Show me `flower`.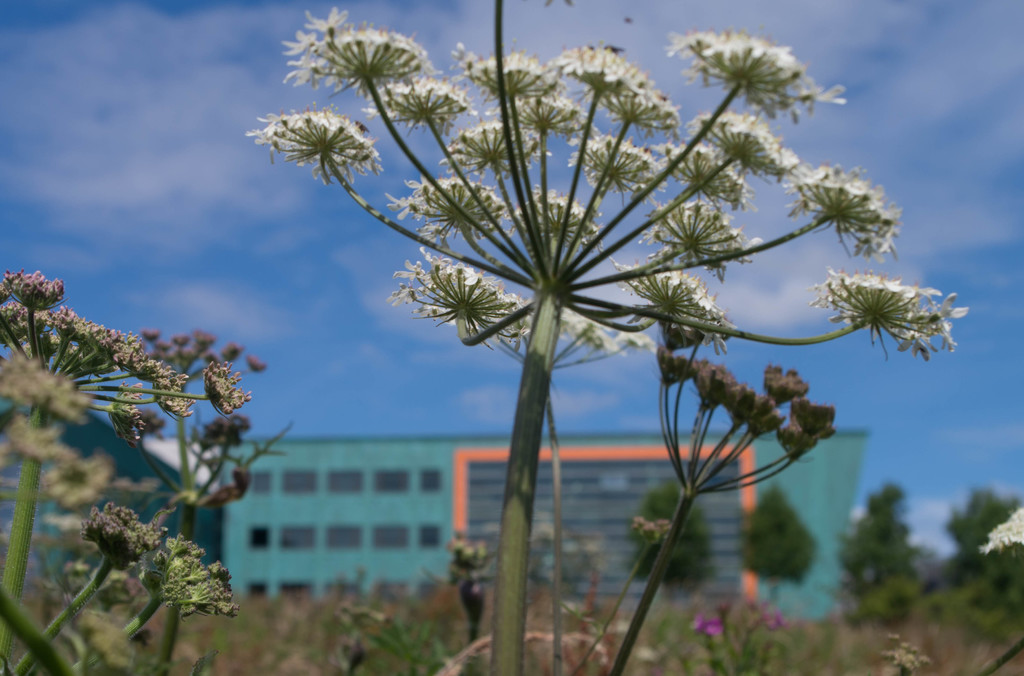
`flower` is here: 601,79,682,133.
